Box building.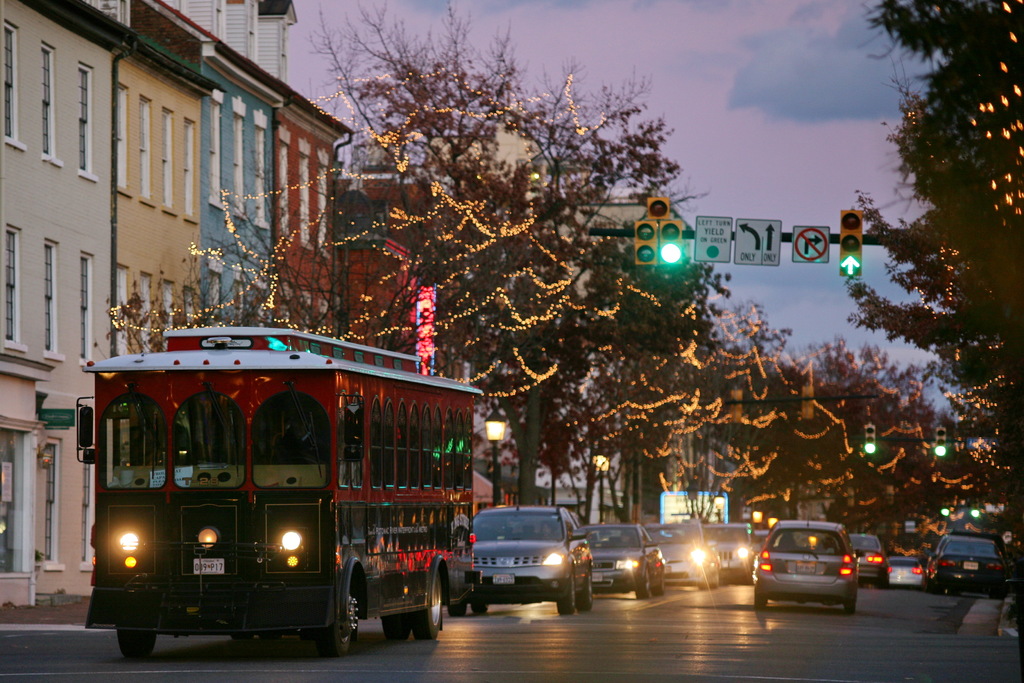
0,0,359,626.
